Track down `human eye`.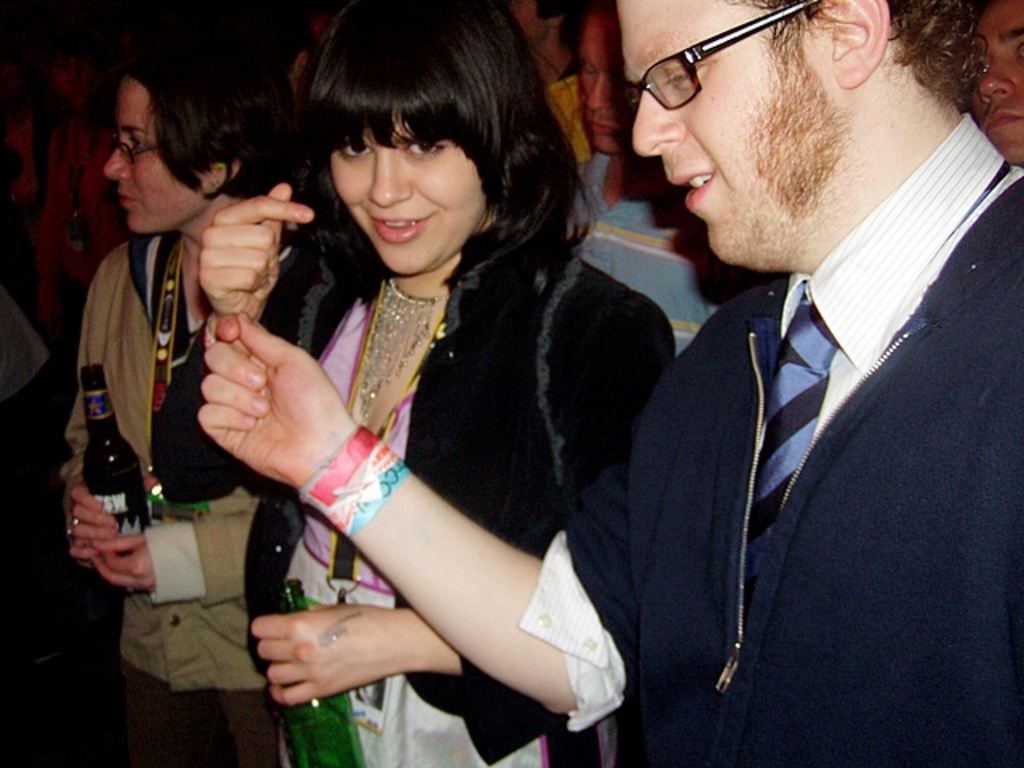
Tracked to bbox=(126, 134, 149, 155).
